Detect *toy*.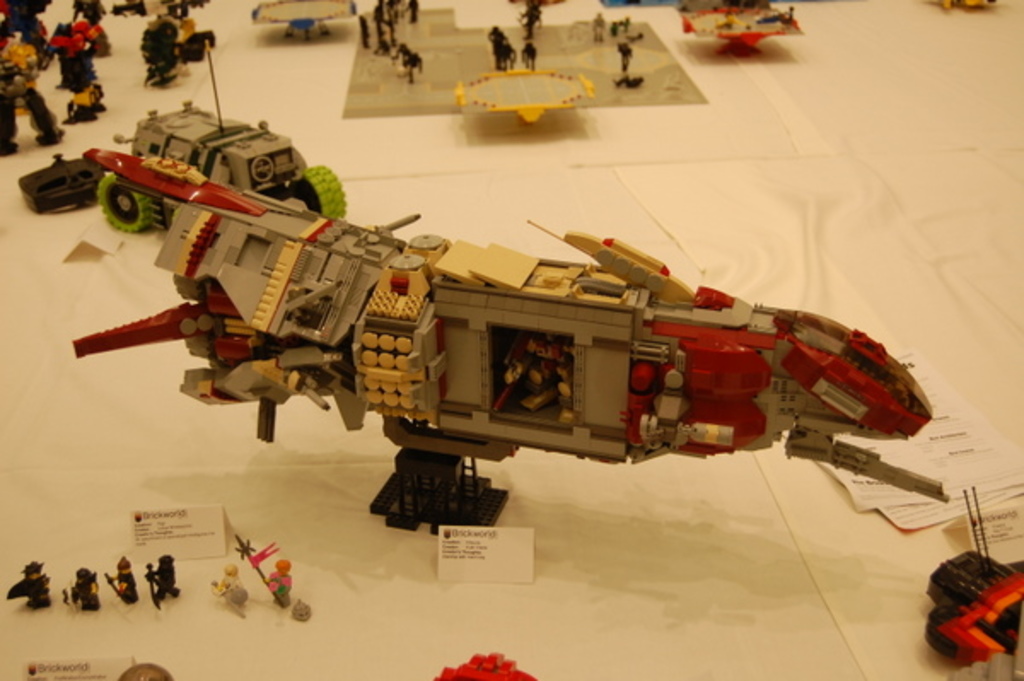
Detected at rect(0, 0, 60, 157).
